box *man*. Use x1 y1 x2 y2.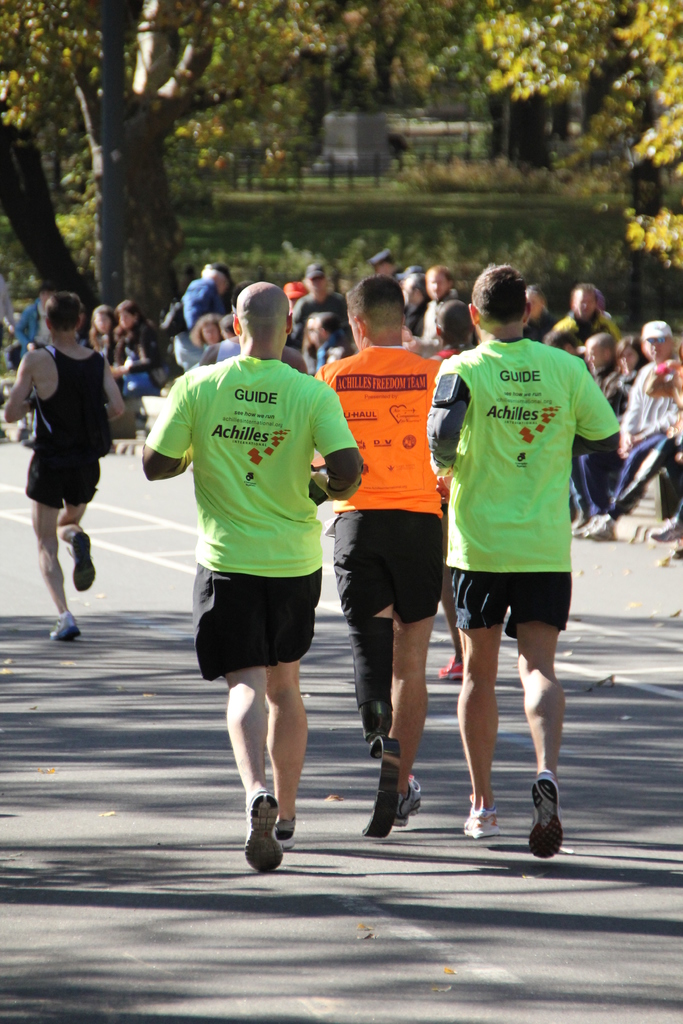
136 275 361 872.
